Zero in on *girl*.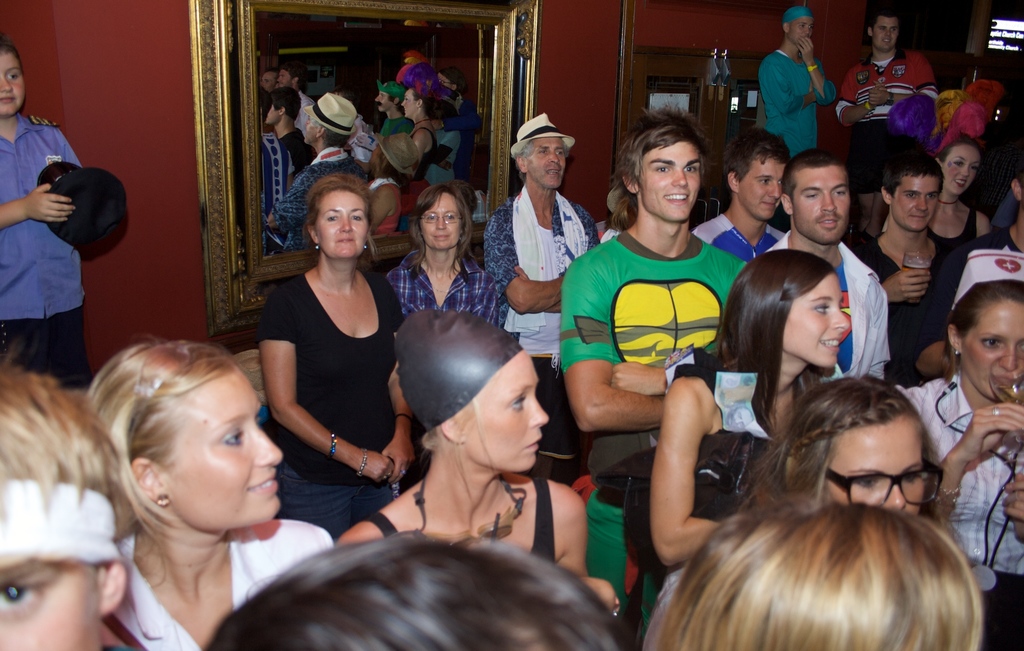
Zeroed in: (left=649, top=246, right=851, bottom=568).
